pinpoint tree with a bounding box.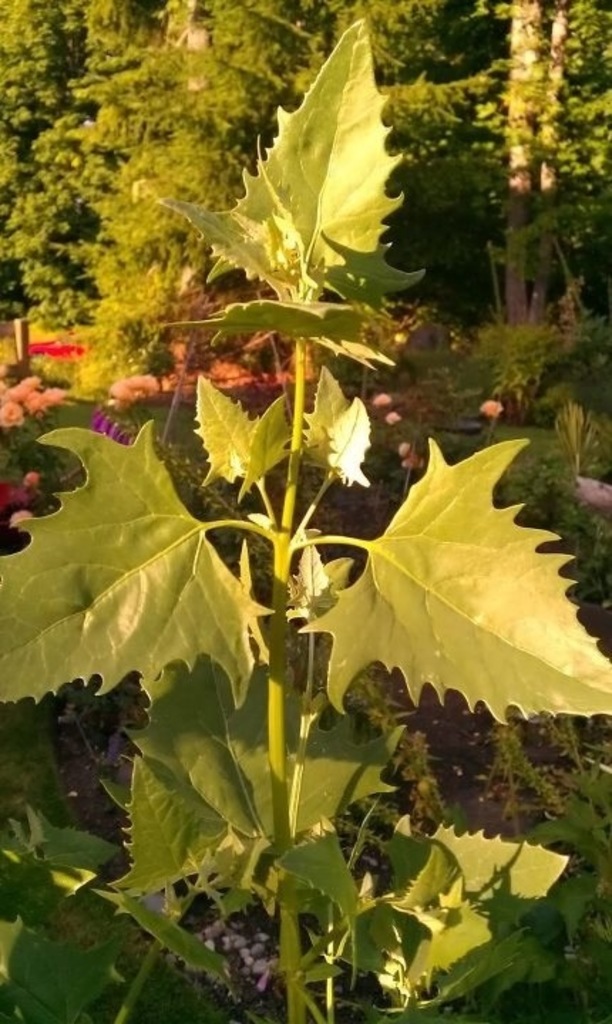
left=312, top=0, right=504, bottom=297.
